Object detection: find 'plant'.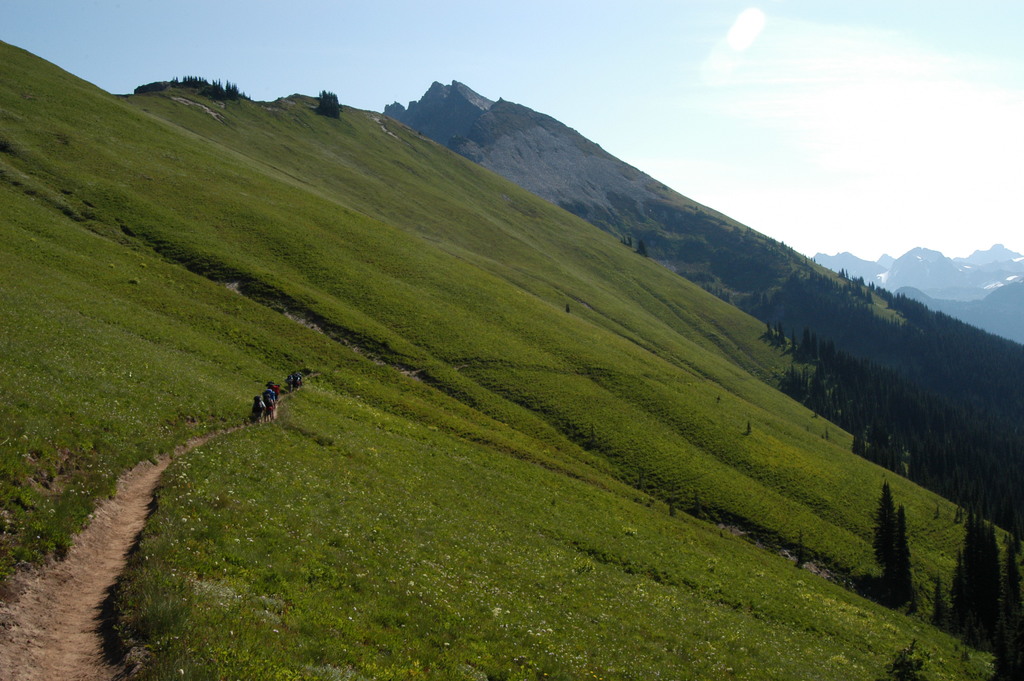
[316,88,339,122].
